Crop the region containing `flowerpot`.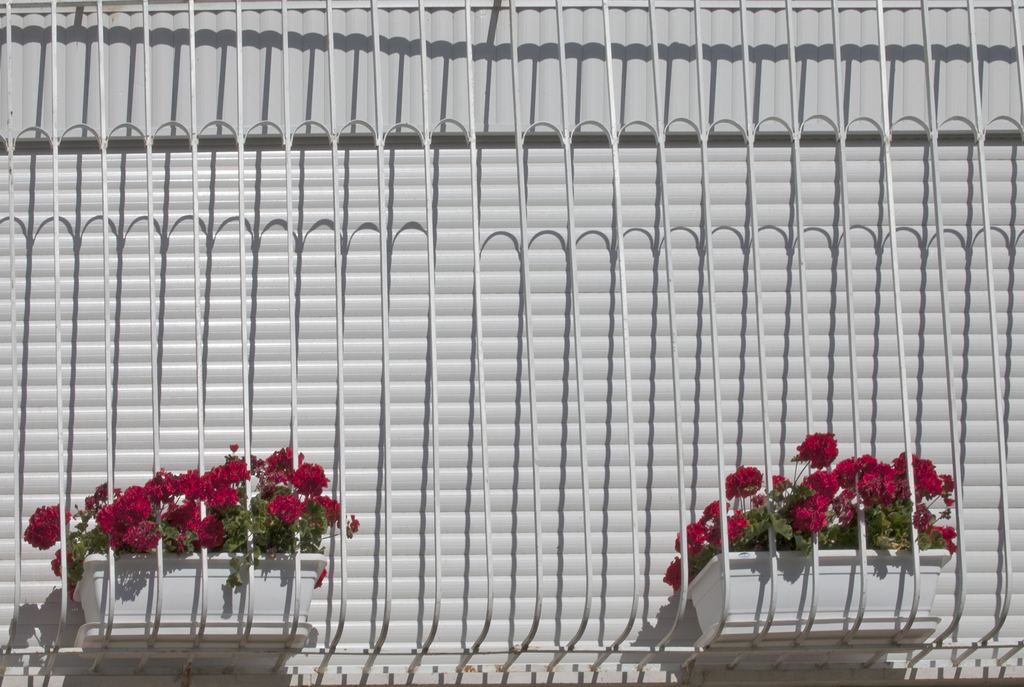
Crop region: [x1=704, y1=449, x2=950, y2=645].
